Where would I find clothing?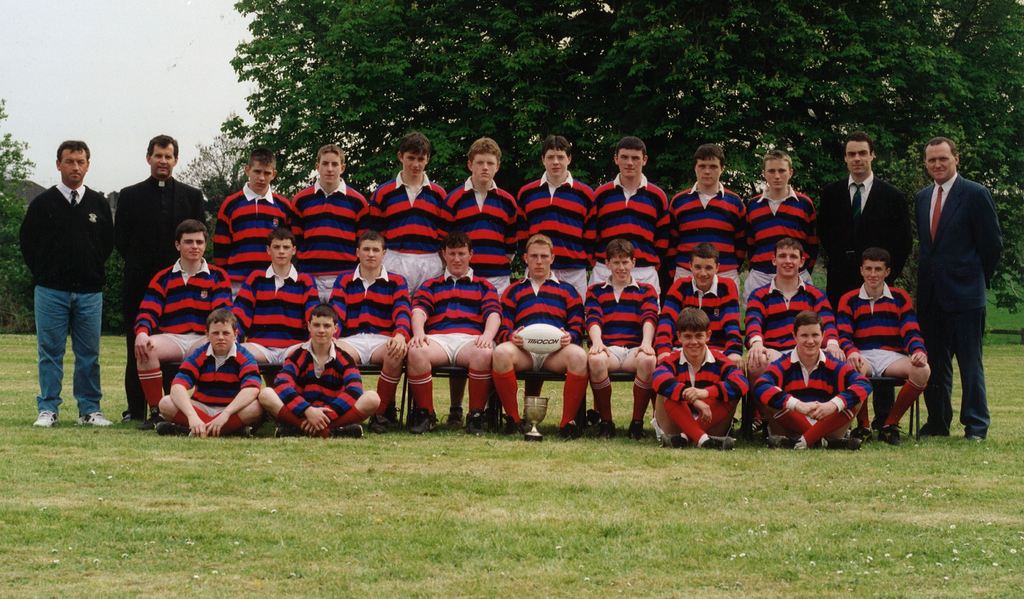
At locate(289, 176, 382, 302).
